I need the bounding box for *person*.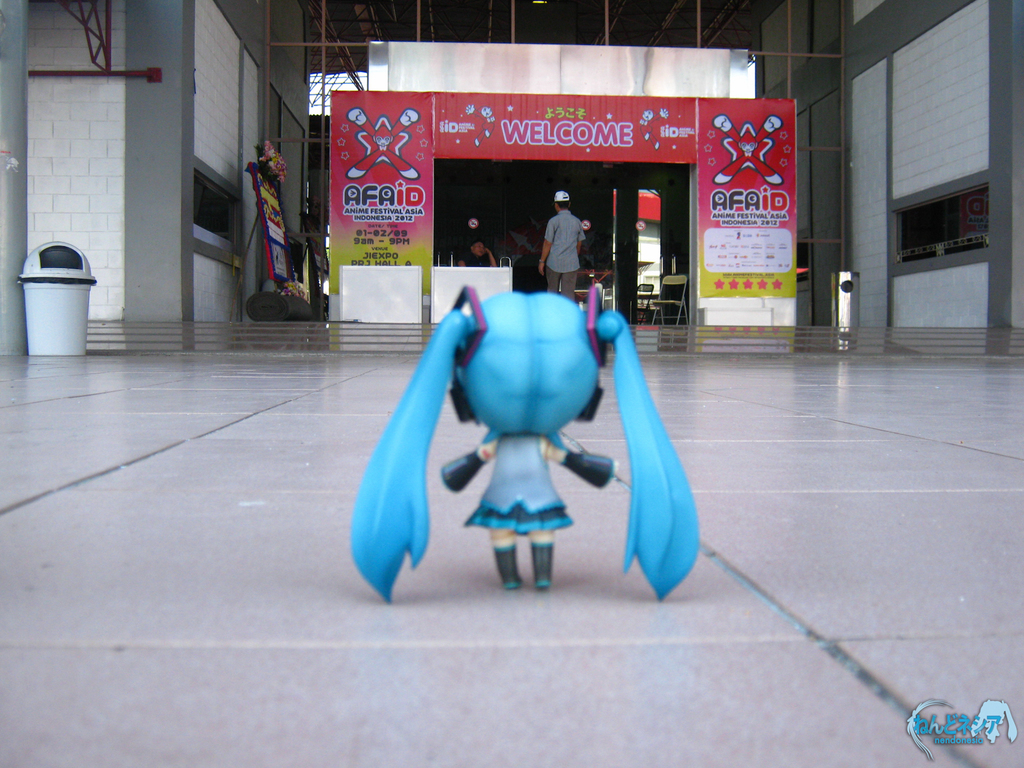
Here it is: locate(355, 286, 705, 604).
